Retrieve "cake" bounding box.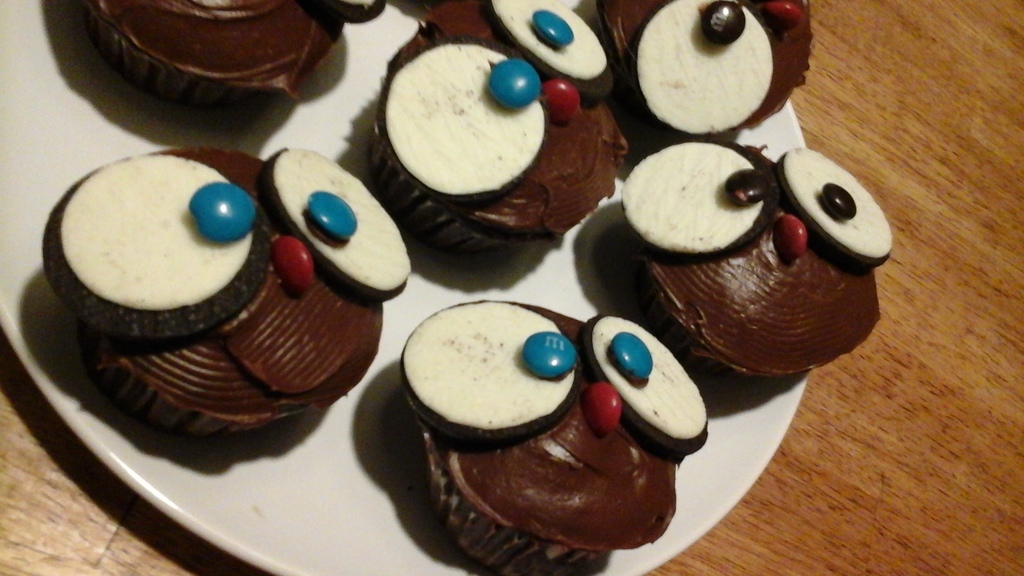
Bounding box: bbox=(401, 297, 706, 575).
